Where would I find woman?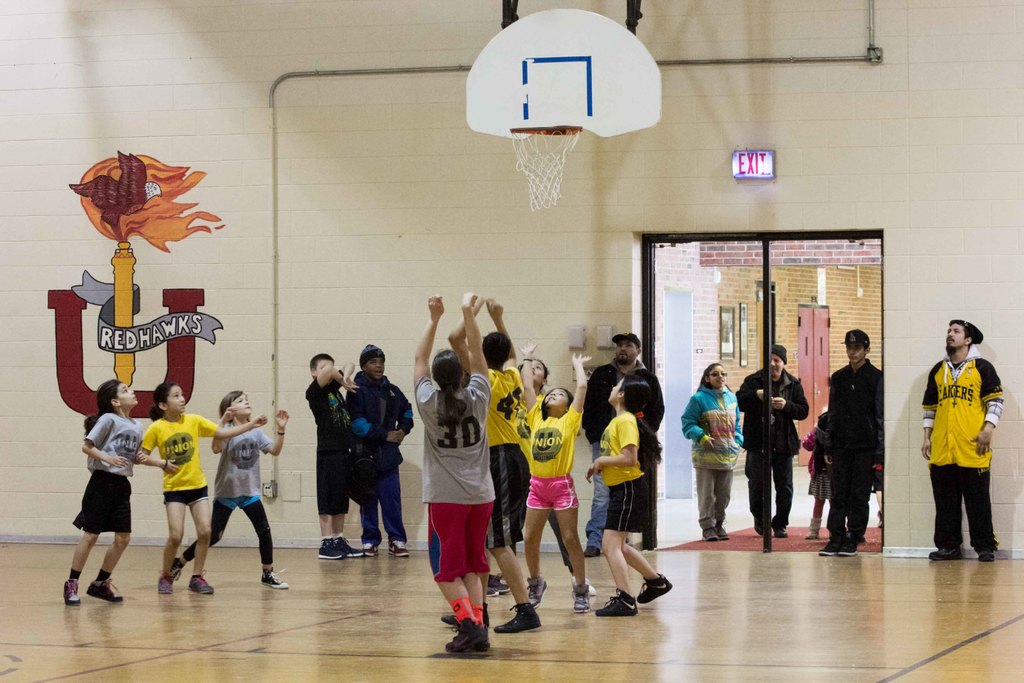
At 684:363:748:539.
